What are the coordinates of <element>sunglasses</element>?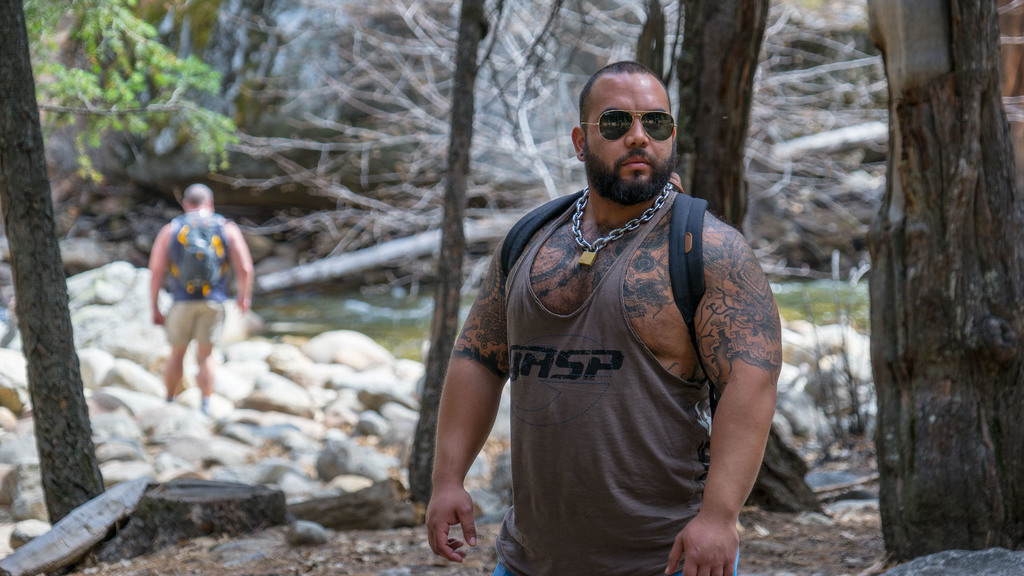
<region>580, 109, 675, 144</region>.
